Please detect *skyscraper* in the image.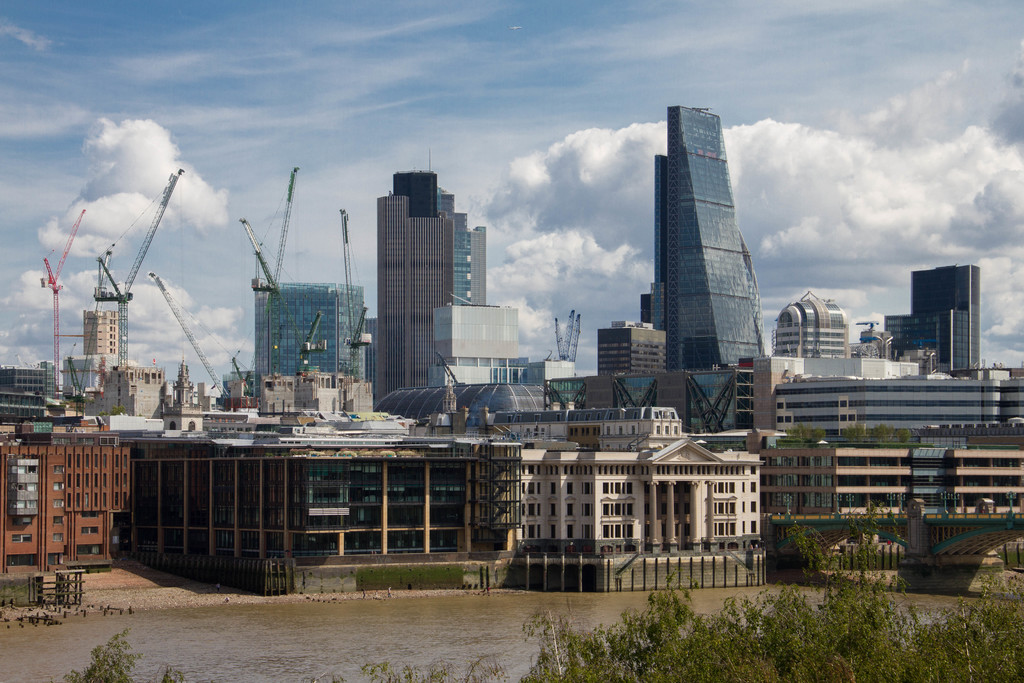
x1=252, y1=276, x2=372, y2=398.
